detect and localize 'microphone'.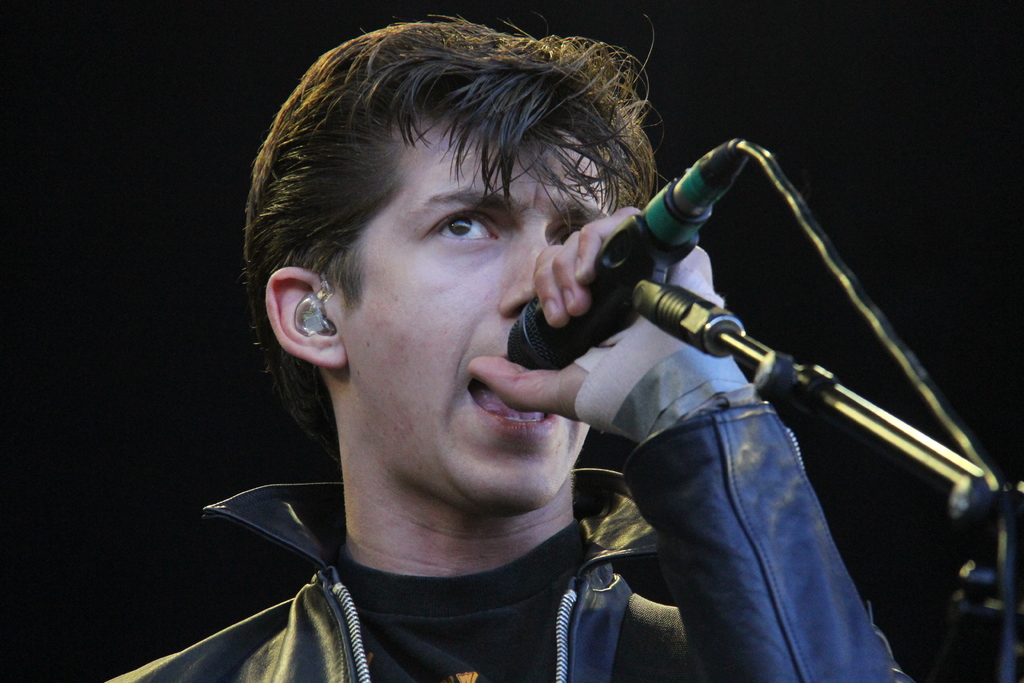
Localized at <region>503, 179, 715, 371</region>.
